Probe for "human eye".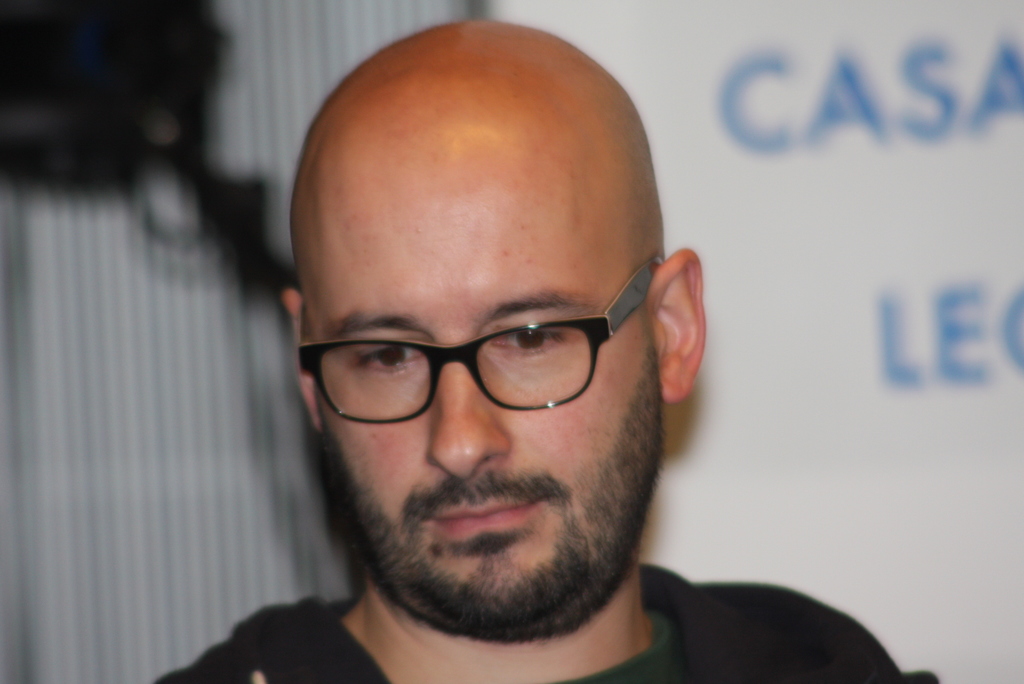
Probe result: pyautogui.locateOnScreen(346, 338, 430, 379).
